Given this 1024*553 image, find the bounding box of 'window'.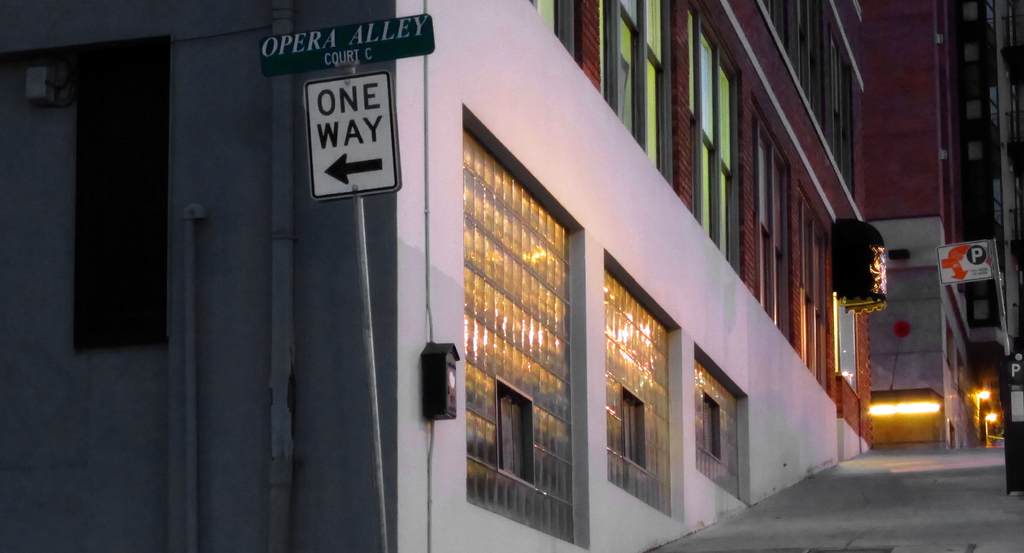
region(754, 107, 794, 346).
